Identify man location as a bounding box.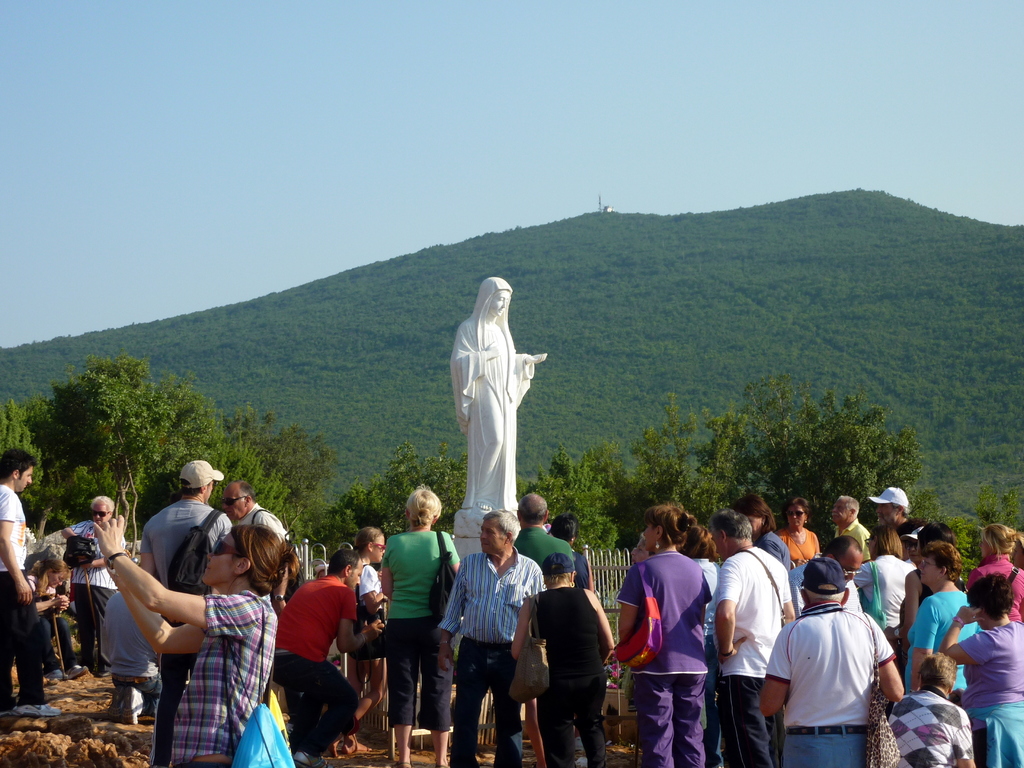
locate(136, 456, 233, 767).
